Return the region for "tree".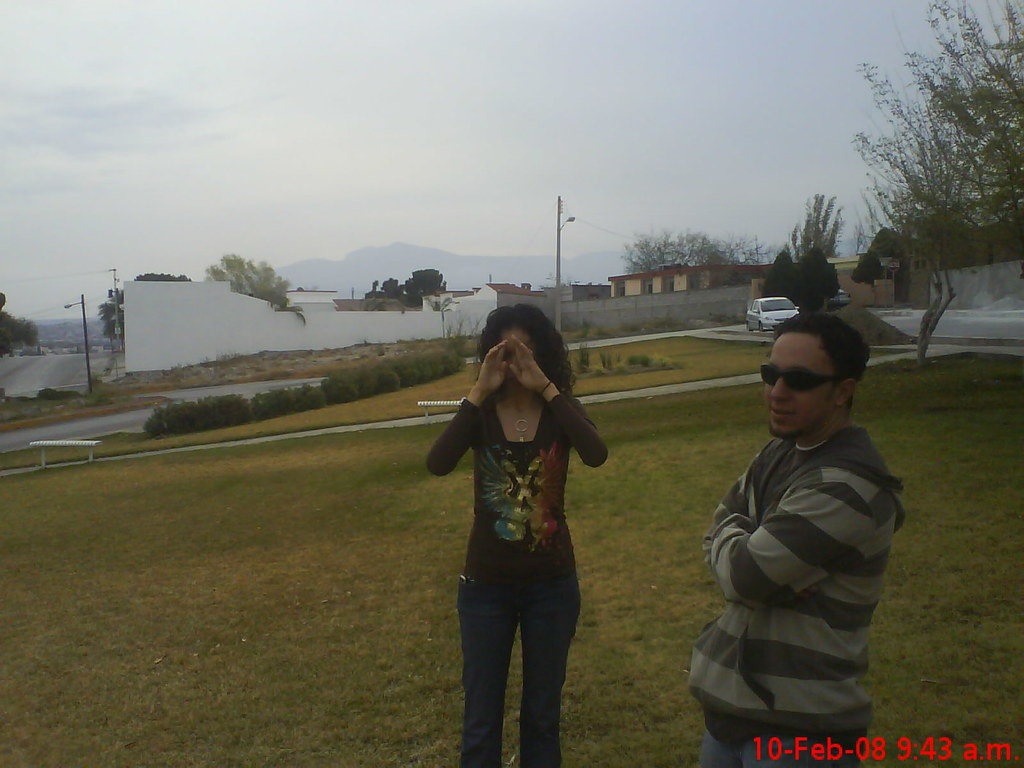
[left=93, top=271, right=195, bottom=336].
